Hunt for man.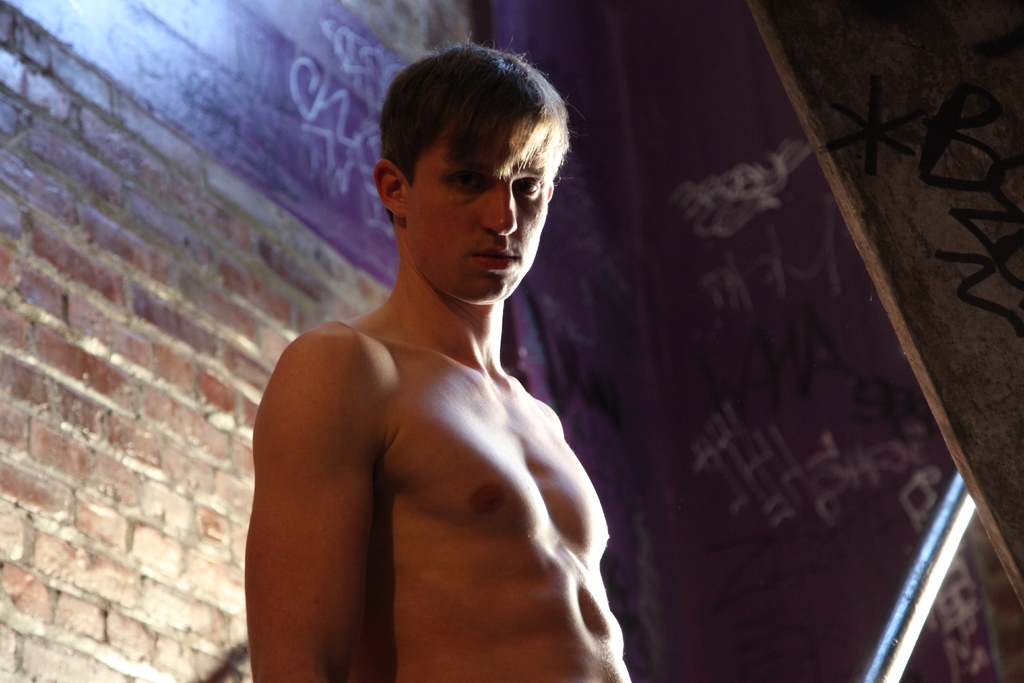
Hunted down at bbox=[247, 51, 621, 682].
